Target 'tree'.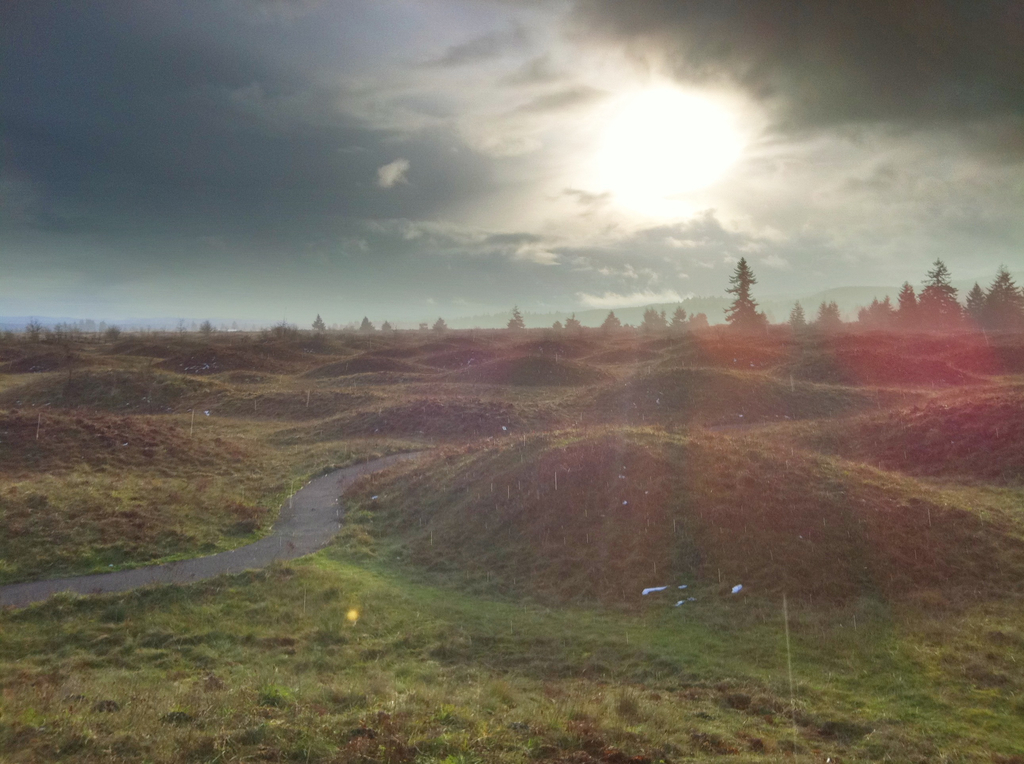
Target region: box=[988, 267, 1023, 337].
